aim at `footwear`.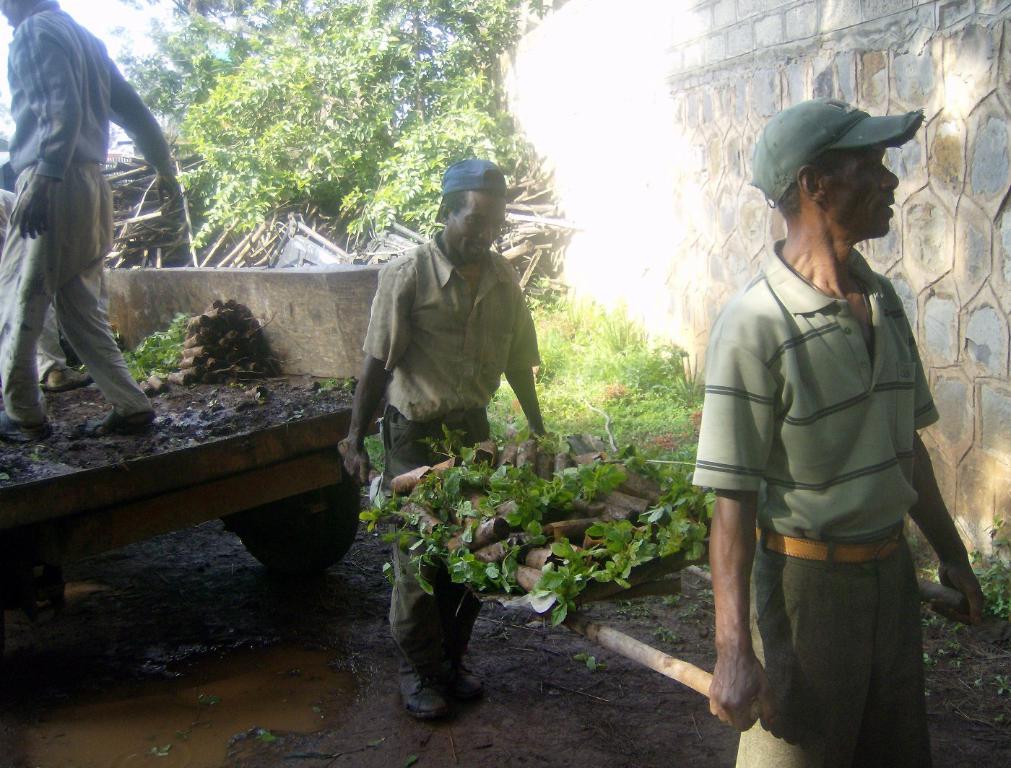
Aimed at (0, 413, 41, 445).
